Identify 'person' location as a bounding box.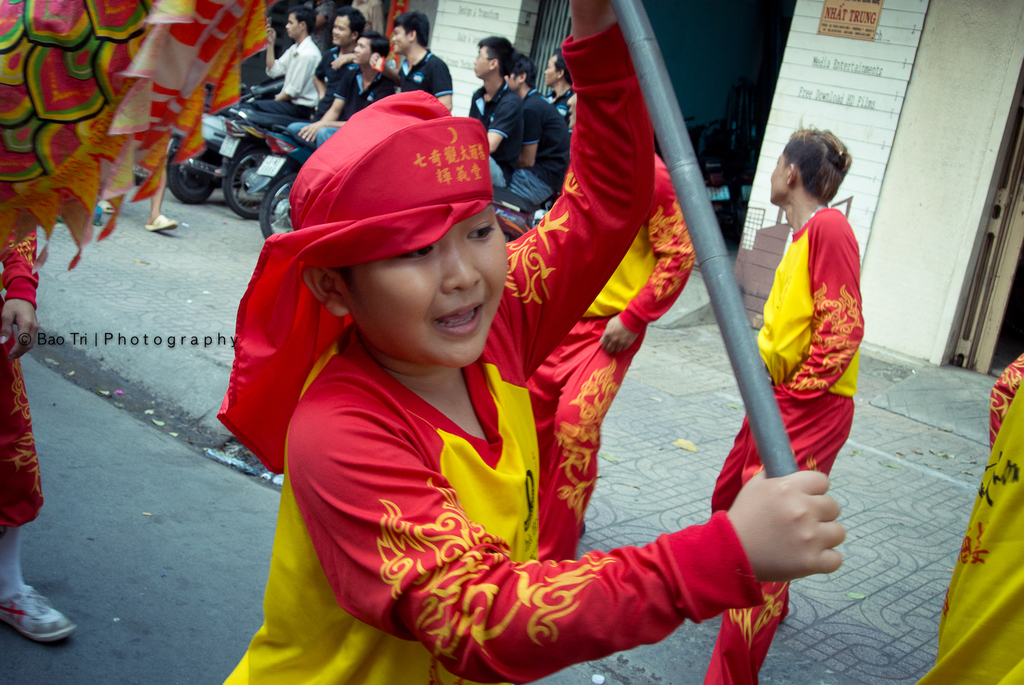
502/50/574/209.
